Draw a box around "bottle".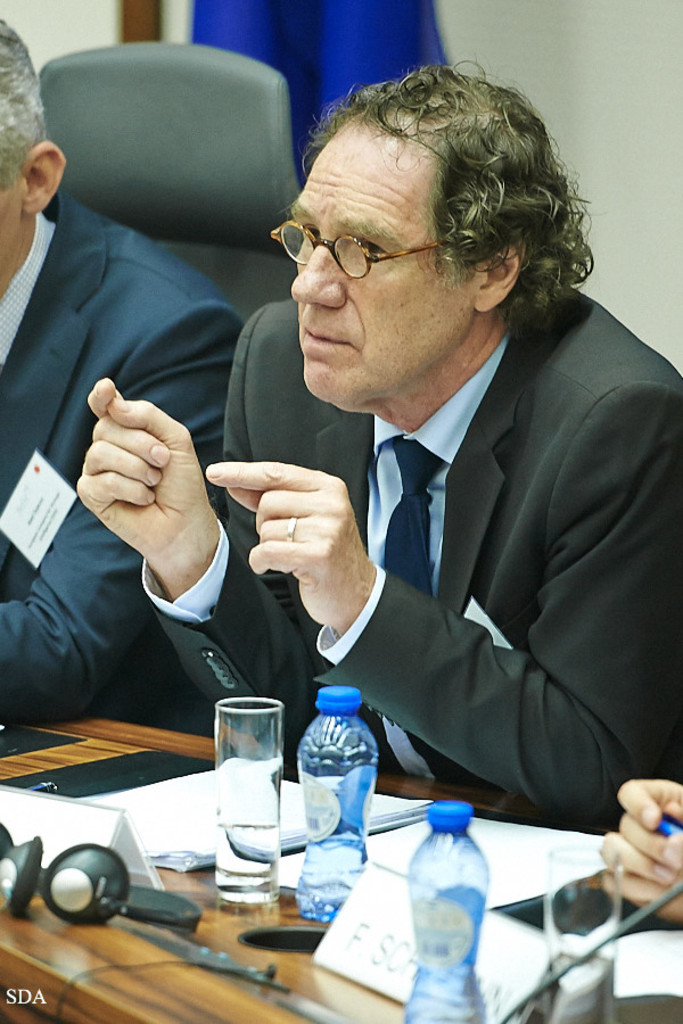
299, 691, 376, 924.
